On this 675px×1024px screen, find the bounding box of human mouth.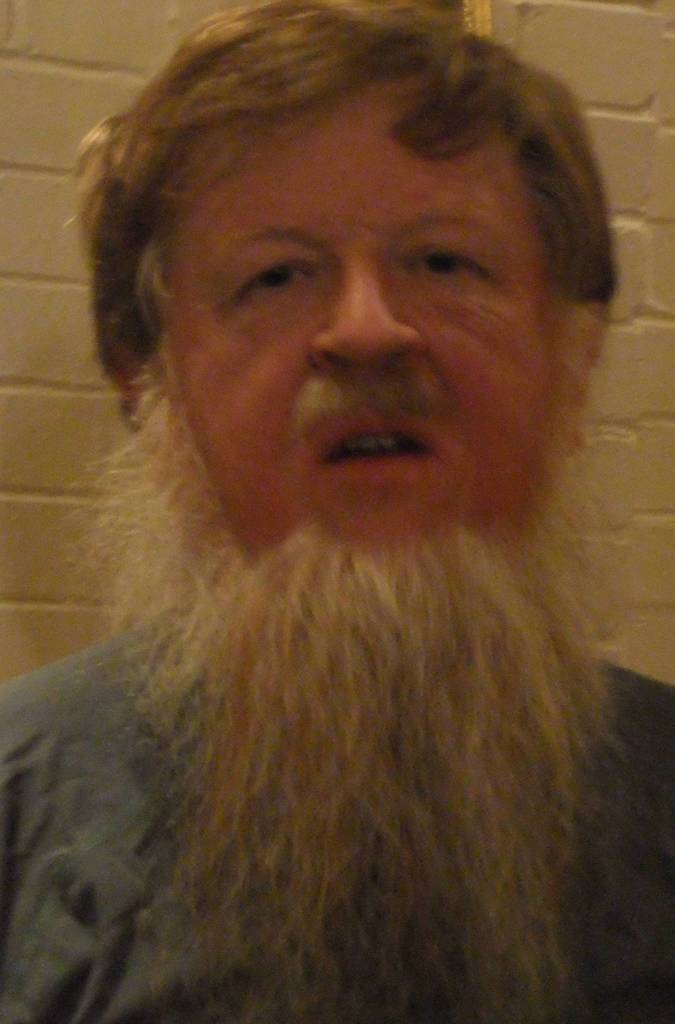
Bounding box: <box>318,406,440,484</box>.
